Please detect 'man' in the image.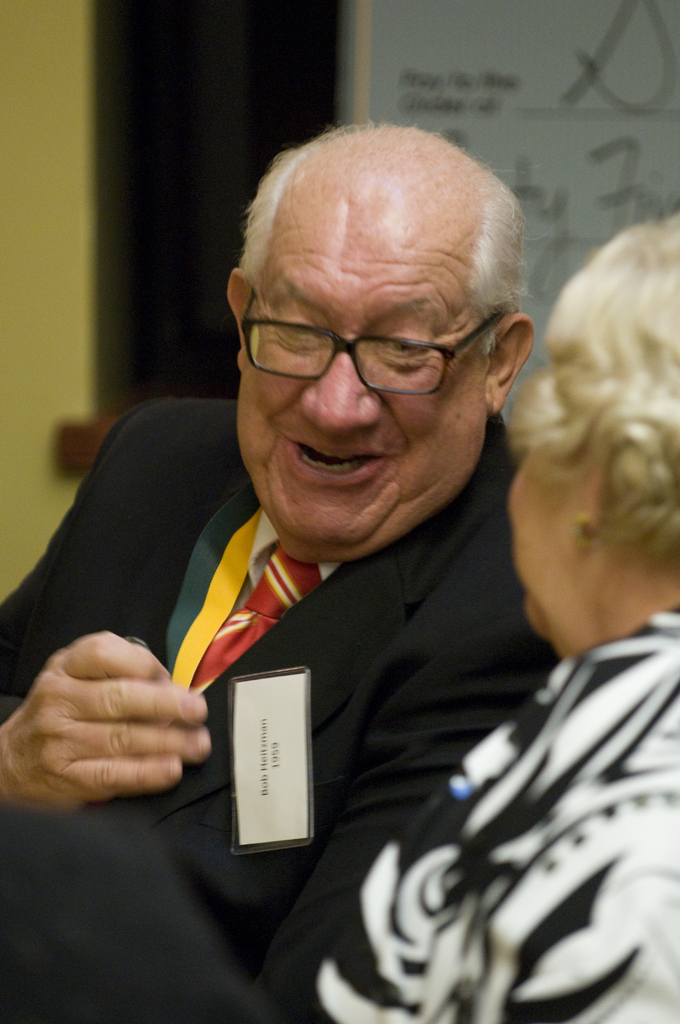
(51, 118, 638, 973).
